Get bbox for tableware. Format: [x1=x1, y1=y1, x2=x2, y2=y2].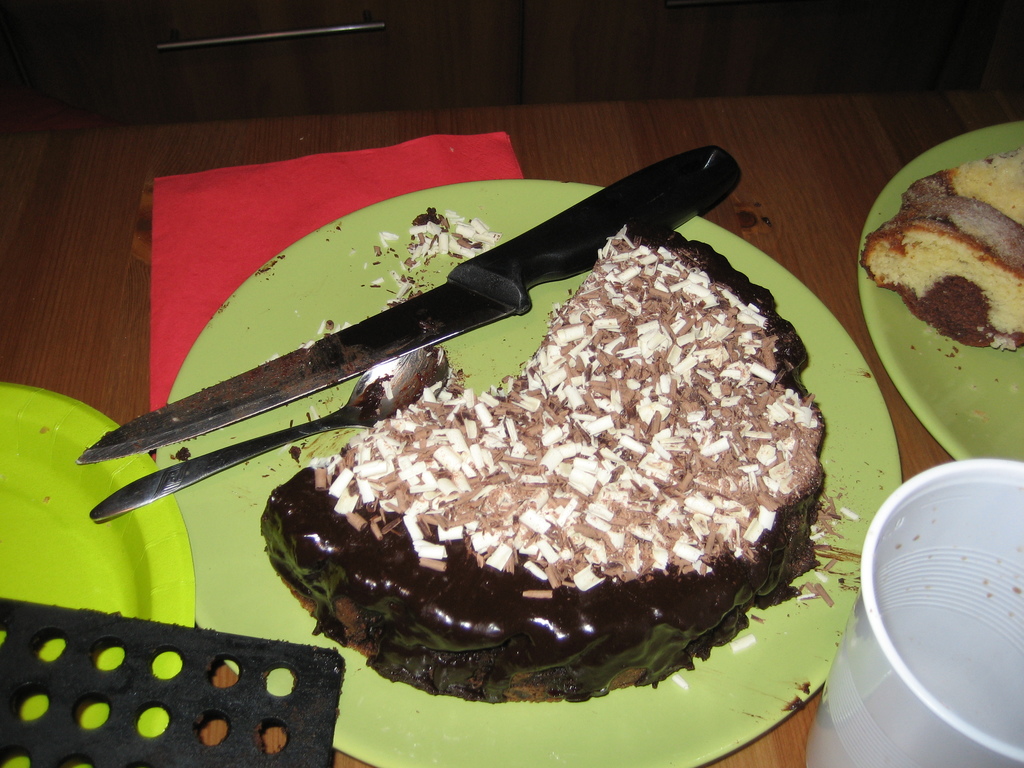
[x1=150, y1=170, x2=906, y2=767].
